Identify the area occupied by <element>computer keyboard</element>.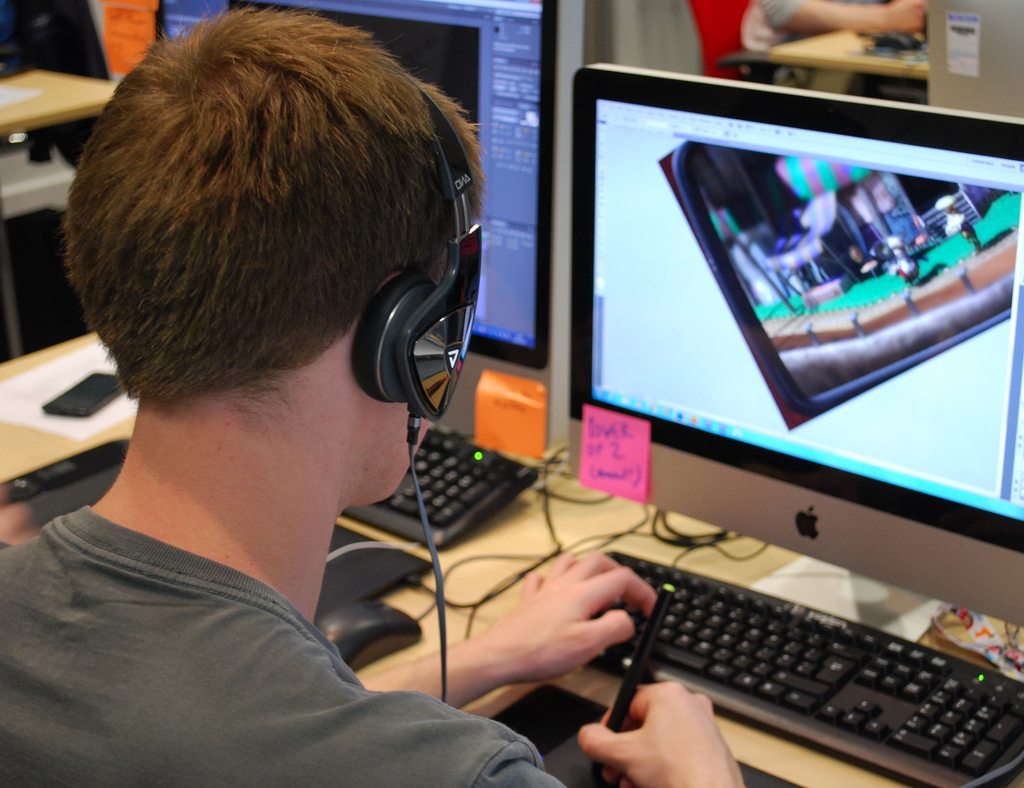
Area: 338, 430, 538, 545.
